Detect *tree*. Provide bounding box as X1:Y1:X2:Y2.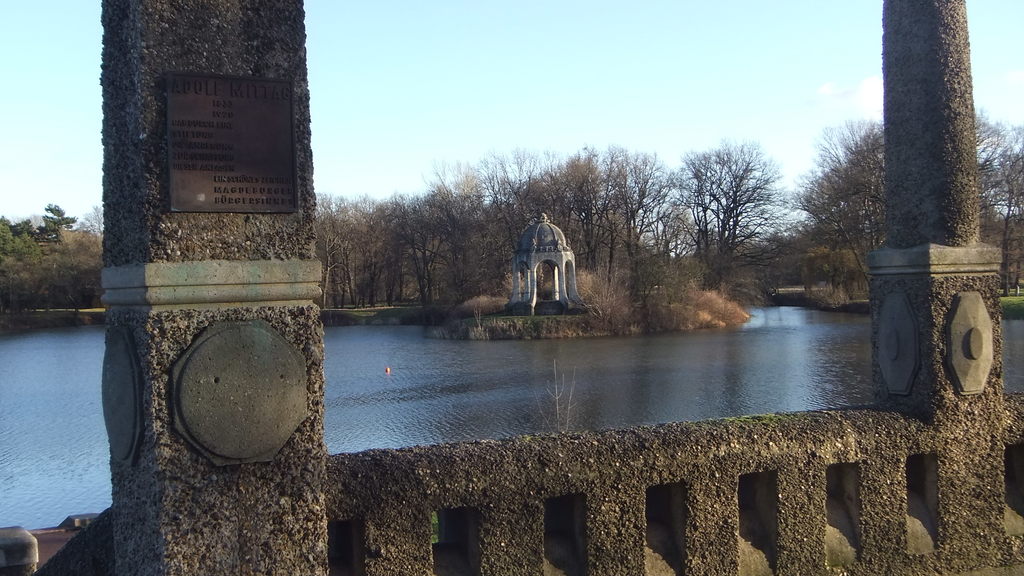
0:189:99:308.
